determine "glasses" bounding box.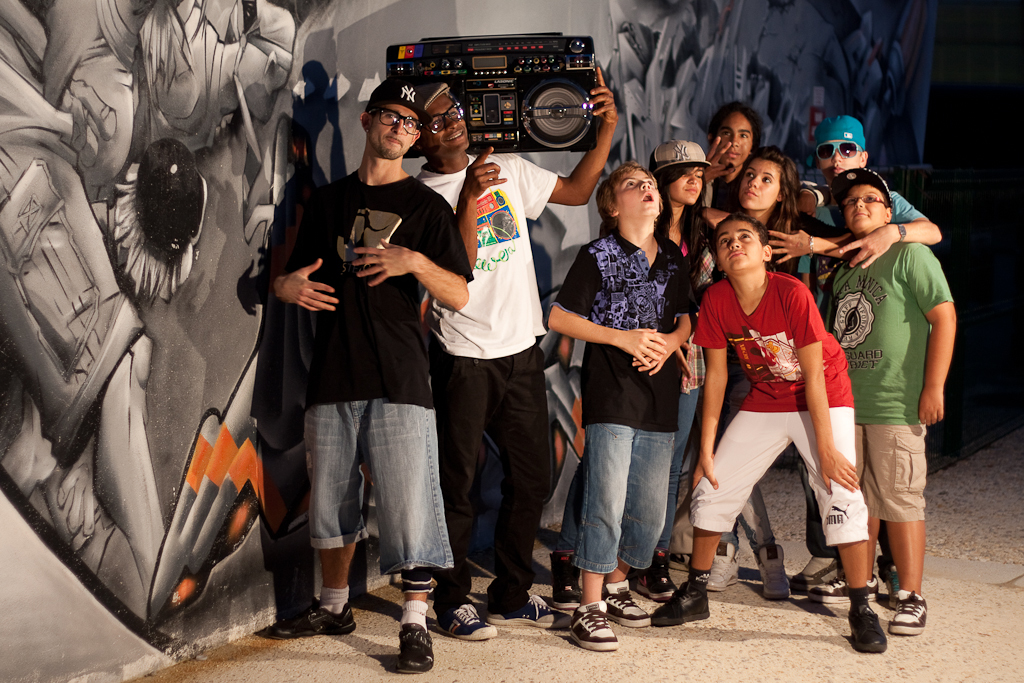
Determined: [369, 106, 425, 137].
